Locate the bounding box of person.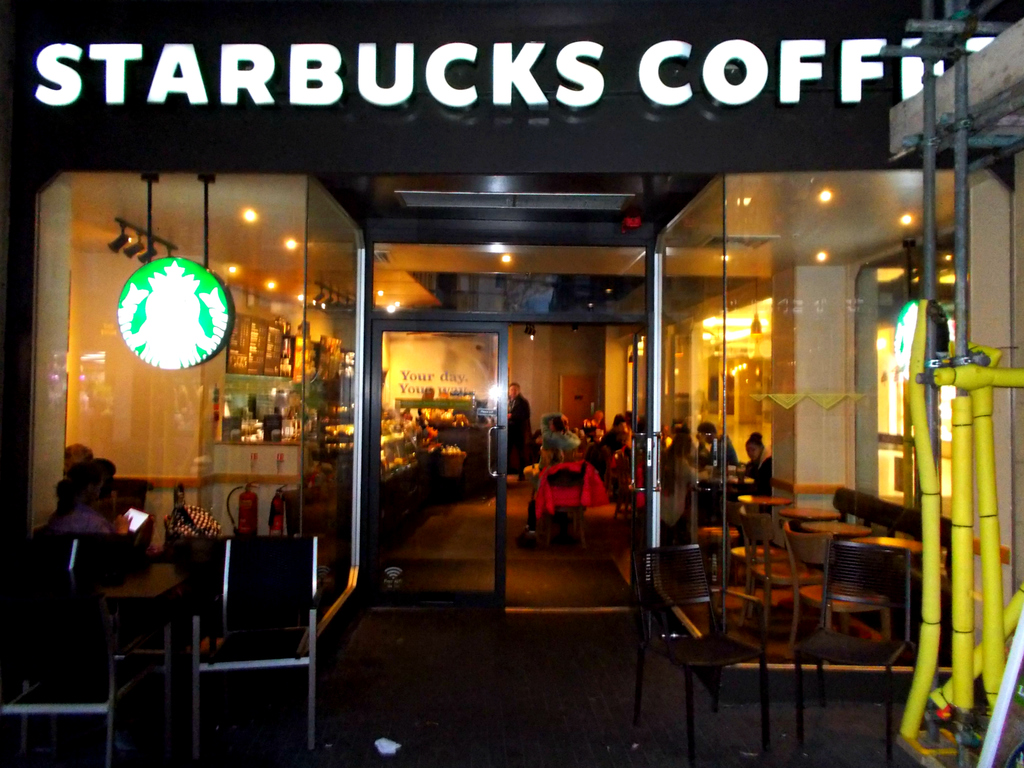
Bounding box: <bbox>732, 425, 773, 507</bbox>.
